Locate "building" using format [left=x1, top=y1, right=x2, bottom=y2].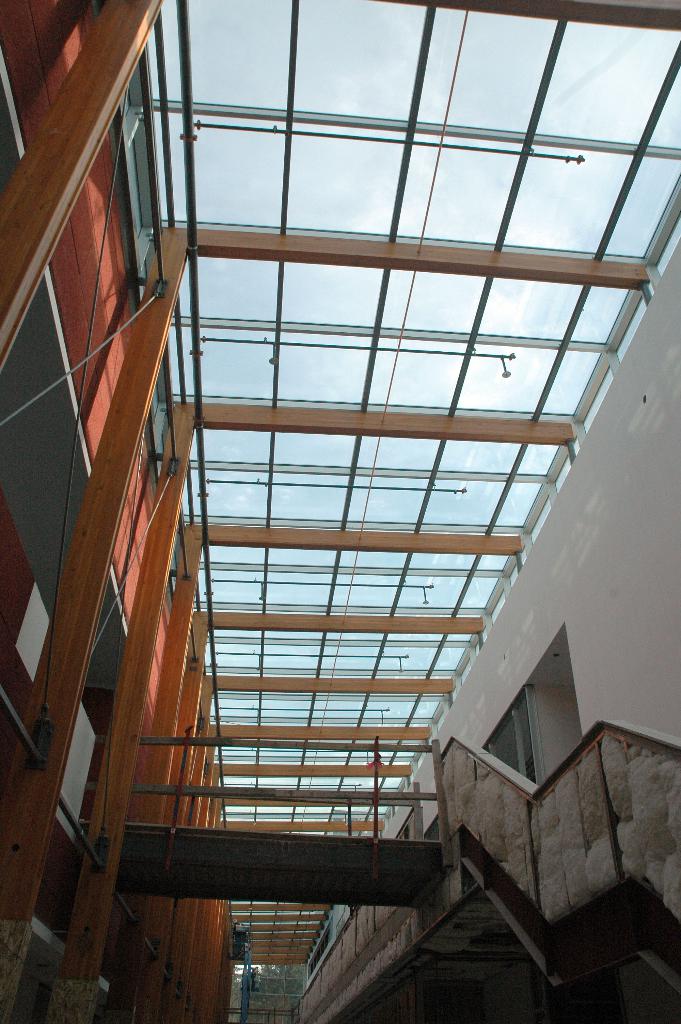
[left=0, top=0, right=680, bottom=1023].
